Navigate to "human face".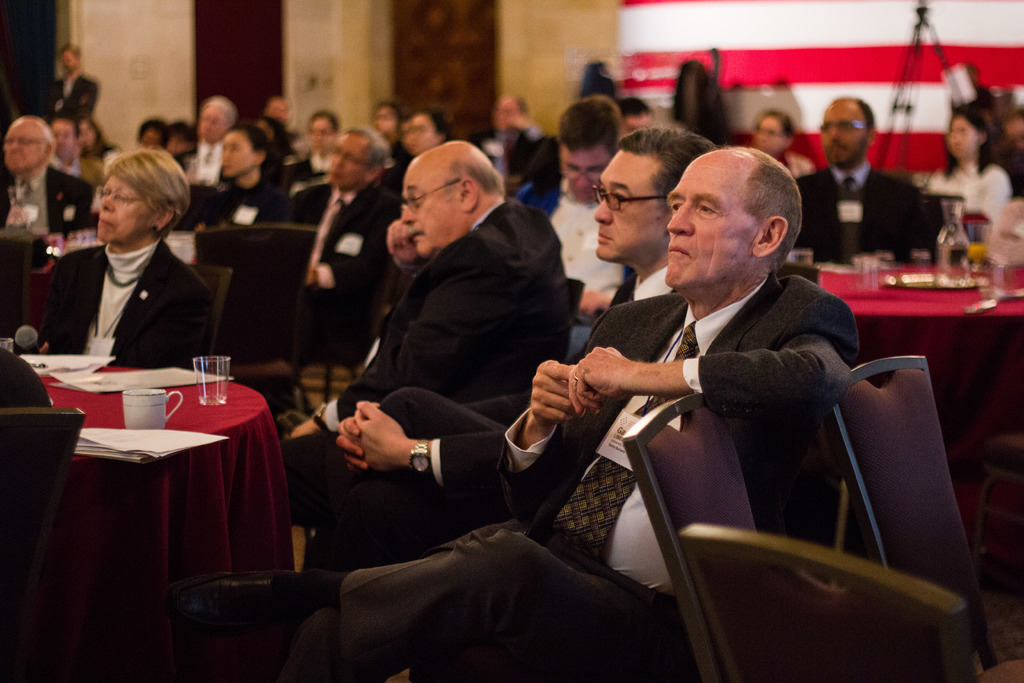
Navigation target: bbox(947, 116, 979, 161).
